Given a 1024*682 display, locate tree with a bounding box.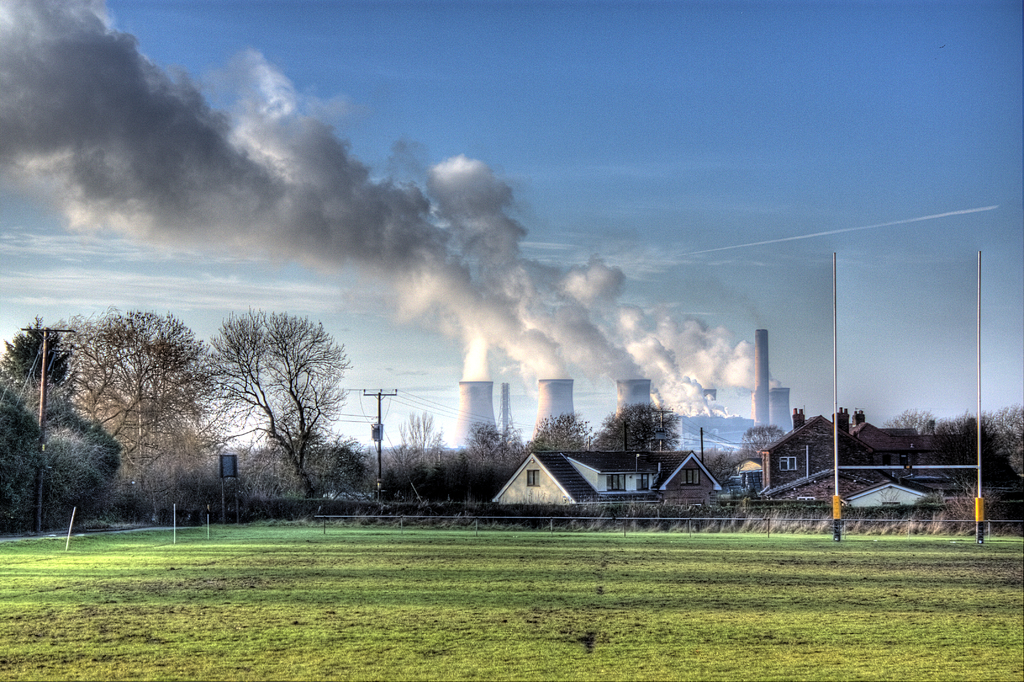
Located: l=936, t=412, r=967, b=432.
